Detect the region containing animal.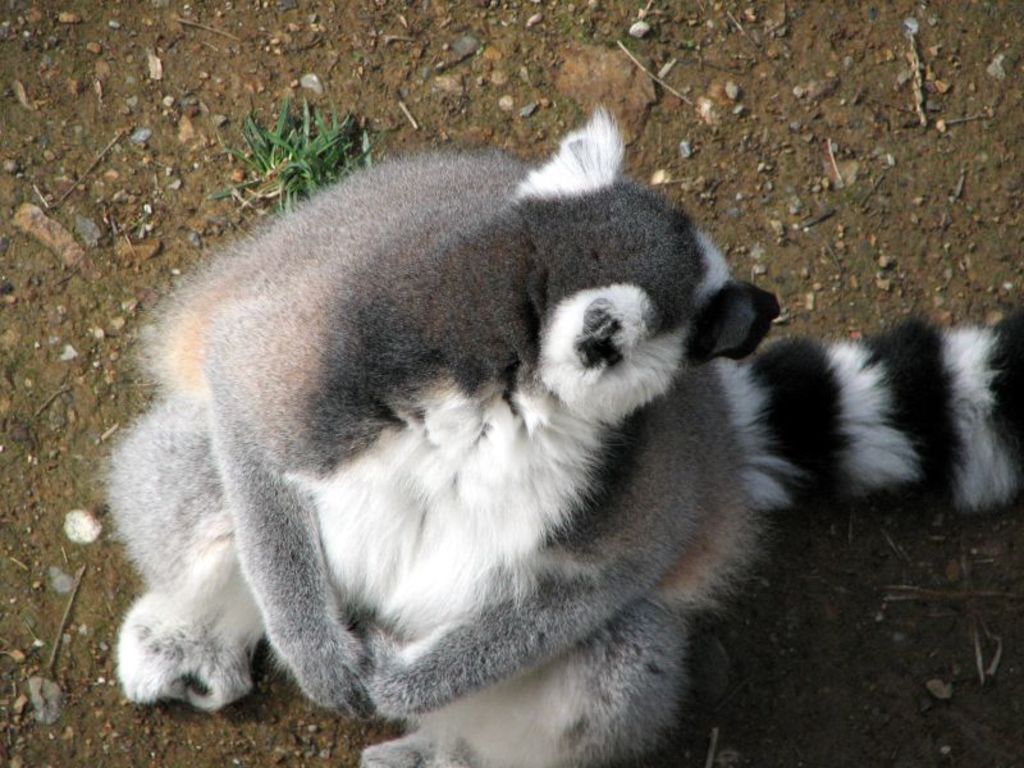
97,92,1023,767.
